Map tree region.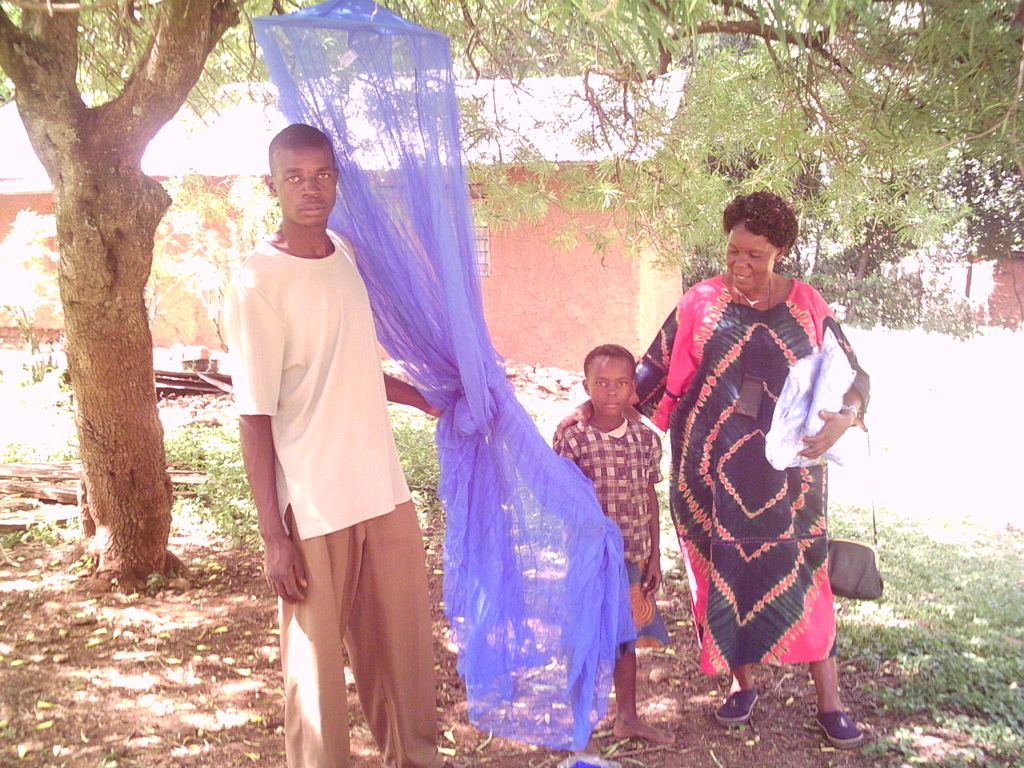
Mapped to [left=0, top=0, right=1023, bottom=590].
